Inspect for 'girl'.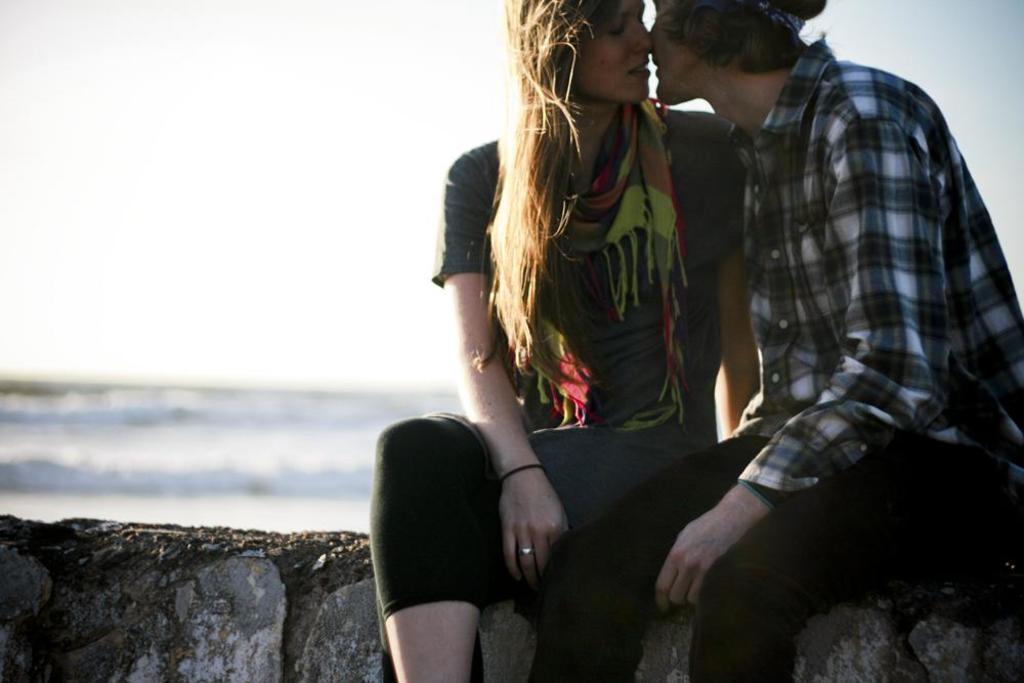
Inspection: pyautogui.locateOnScreen(364, 0, 755, 682).
